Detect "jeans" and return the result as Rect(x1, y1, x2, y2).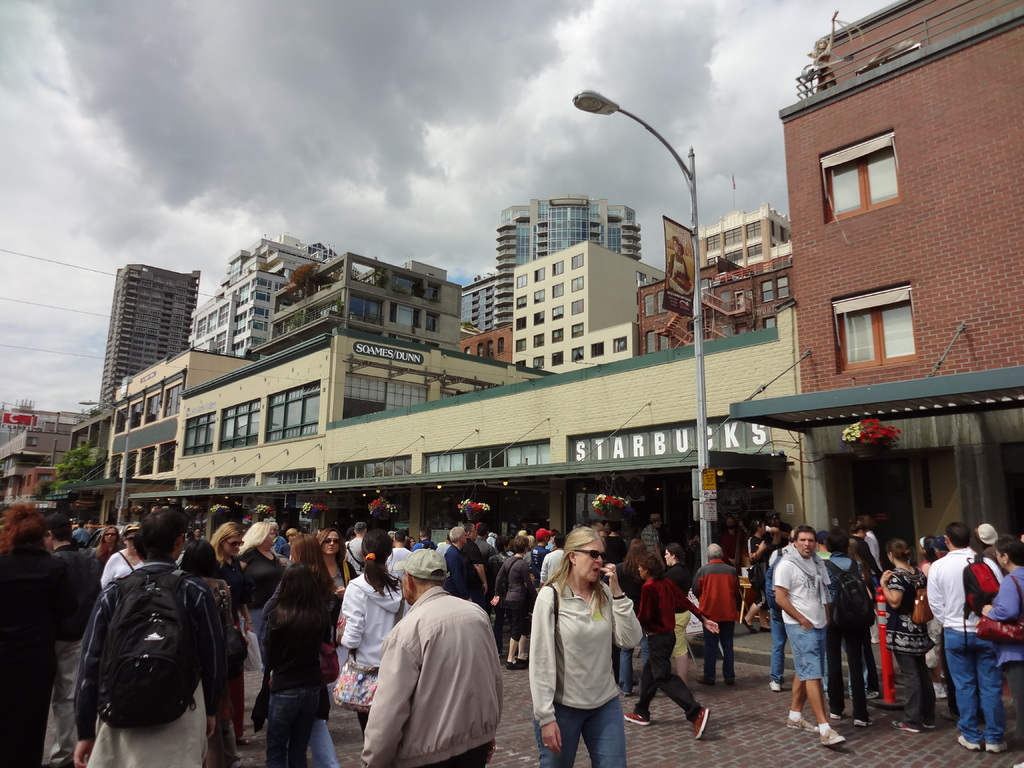
Rect(891, 643, 941, 726).
